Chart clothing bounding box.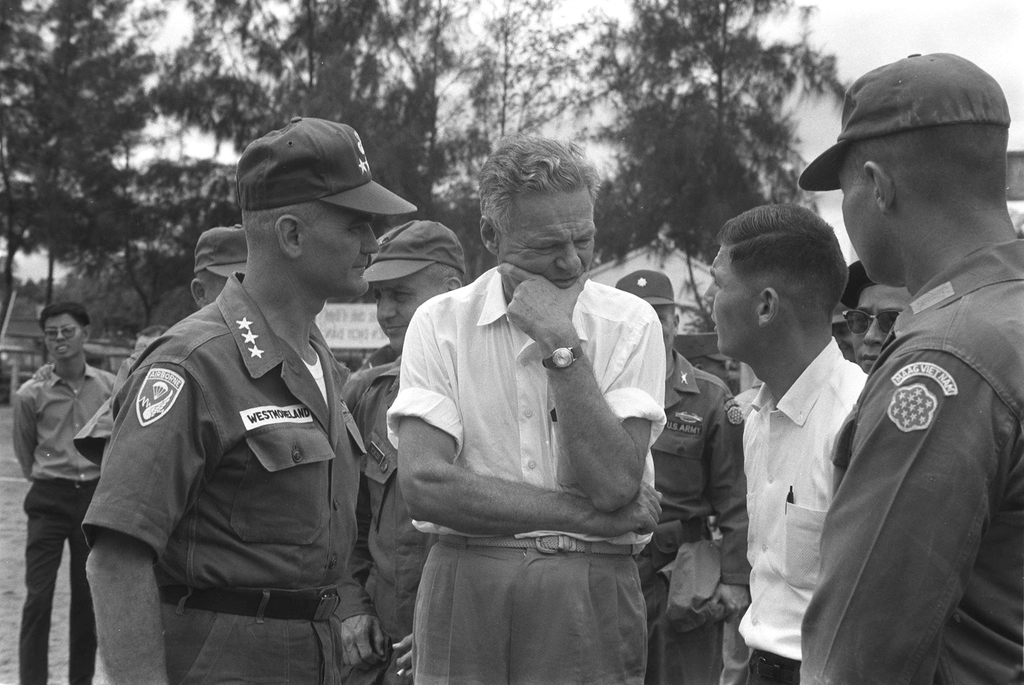
Charted: x1=7, y1=359, x2=120, y2=680.
